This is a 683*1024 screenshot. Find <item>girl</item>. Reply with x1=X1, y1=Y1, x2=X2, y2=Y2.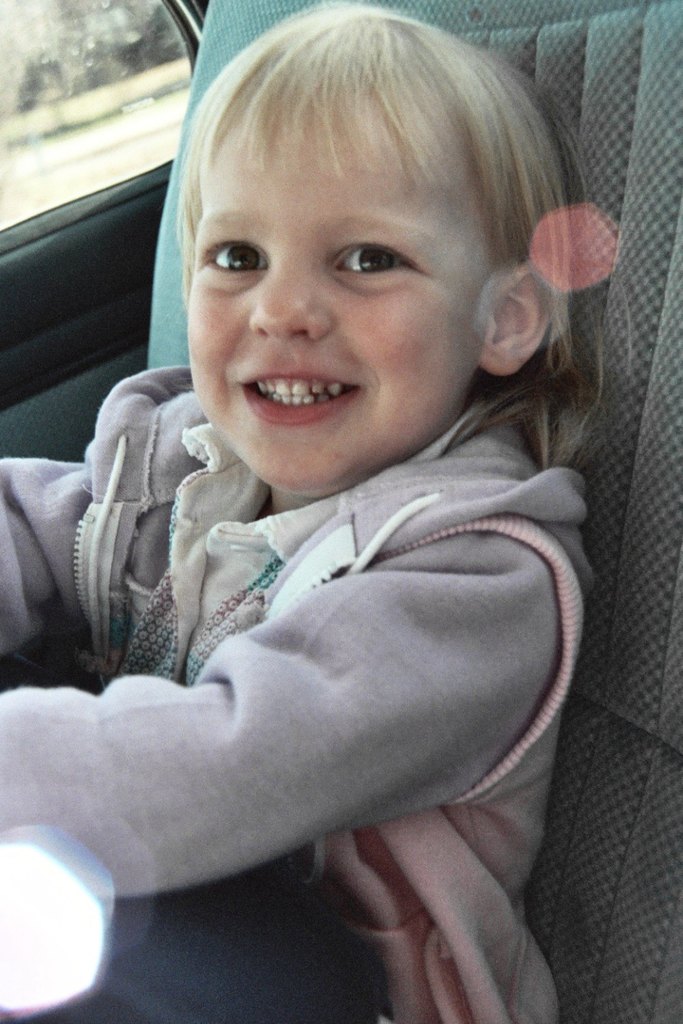
x1=0, y1=13, x2=559, y2=1023.
